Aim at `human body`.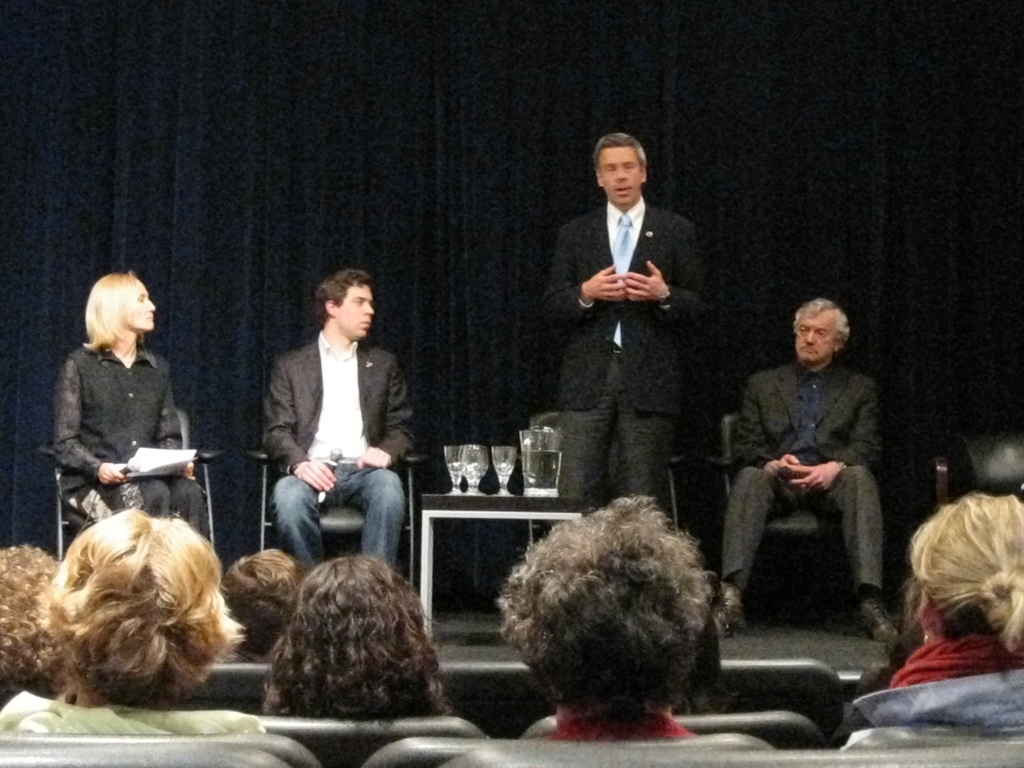
Aimed at locate(548, 698, 686, 743).
